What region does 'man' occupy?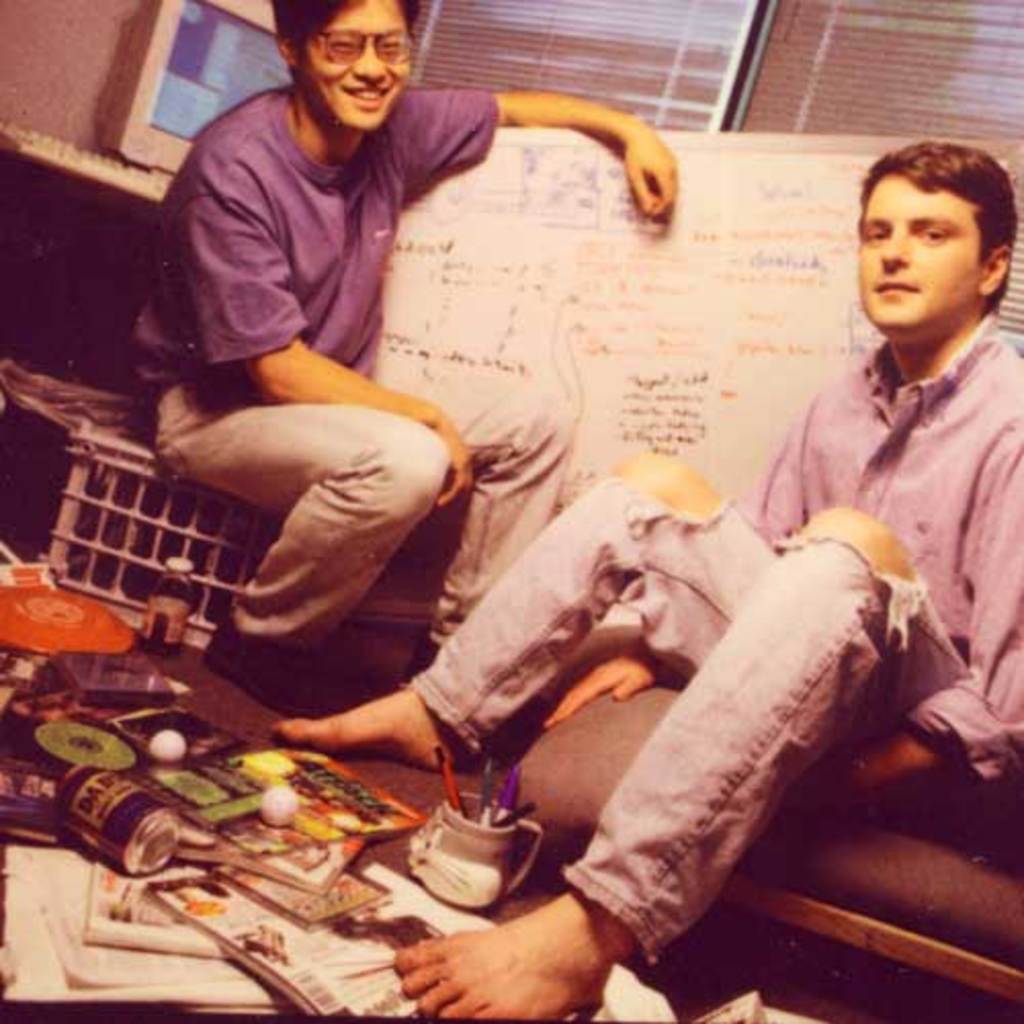
(left=268, top=143, right=1022, bottom=1022).
